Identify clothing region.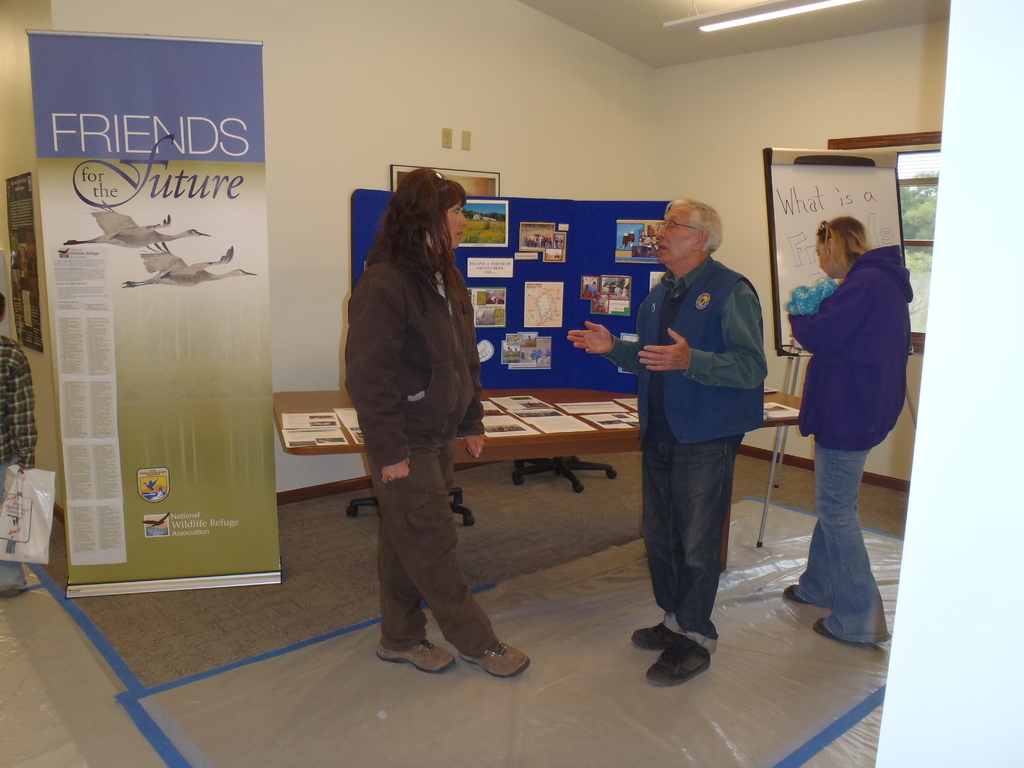
Region: (0, 336, 38, 584).
